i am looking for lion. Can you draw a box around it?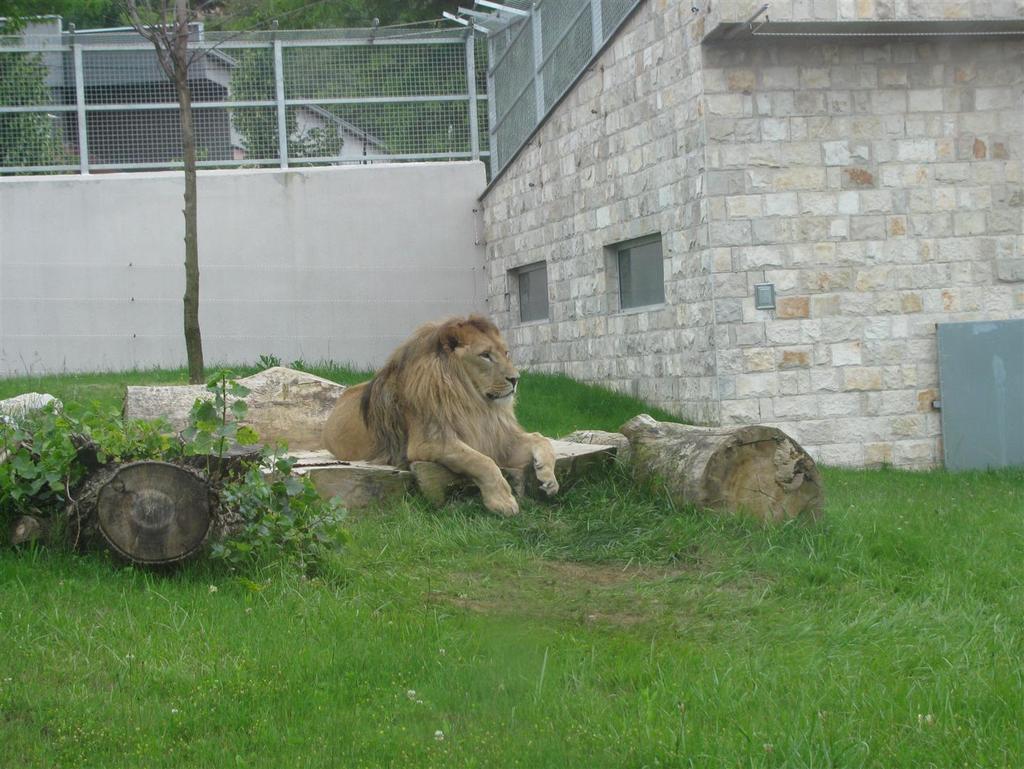
Sure, the bounding box is Rect(319, 313, 561, 520).
